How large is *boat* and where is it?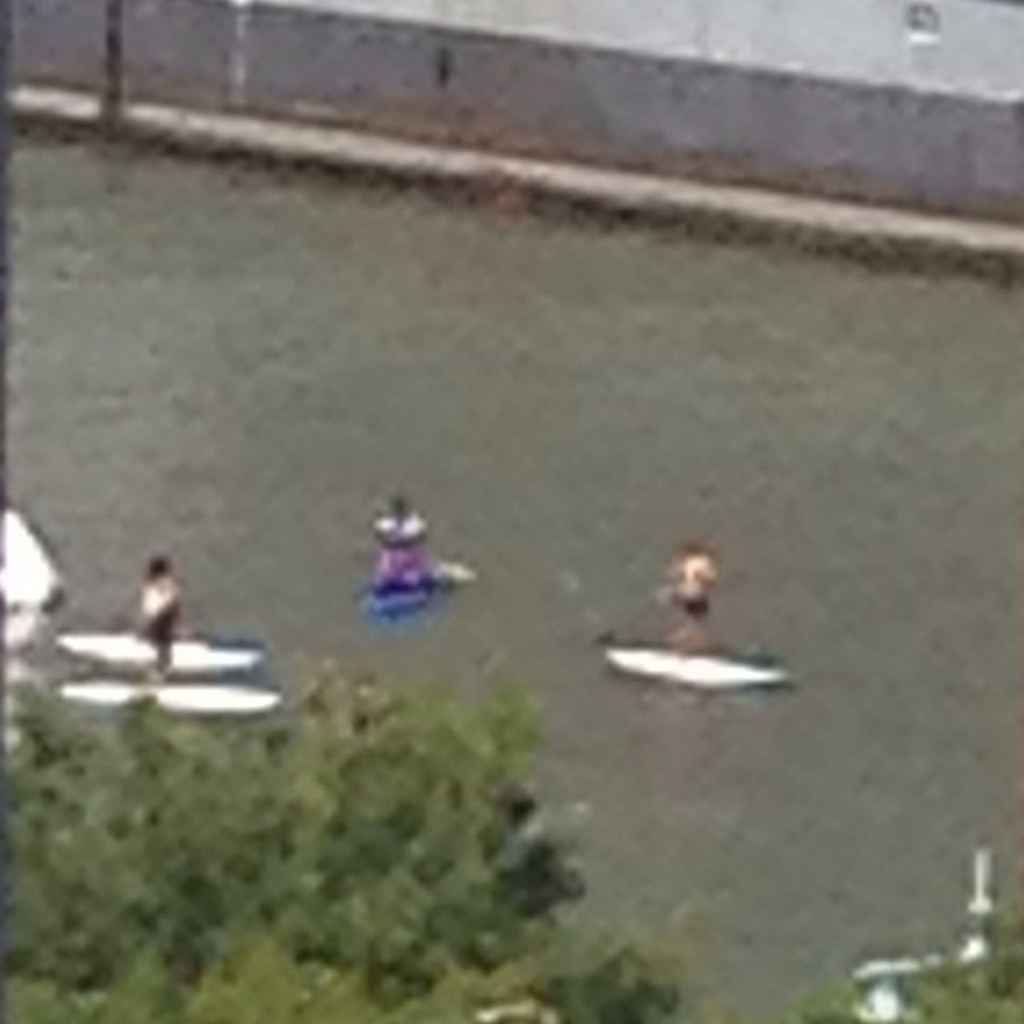
Bounding box: x1=598, y1=648, x2=790, y2=696.
